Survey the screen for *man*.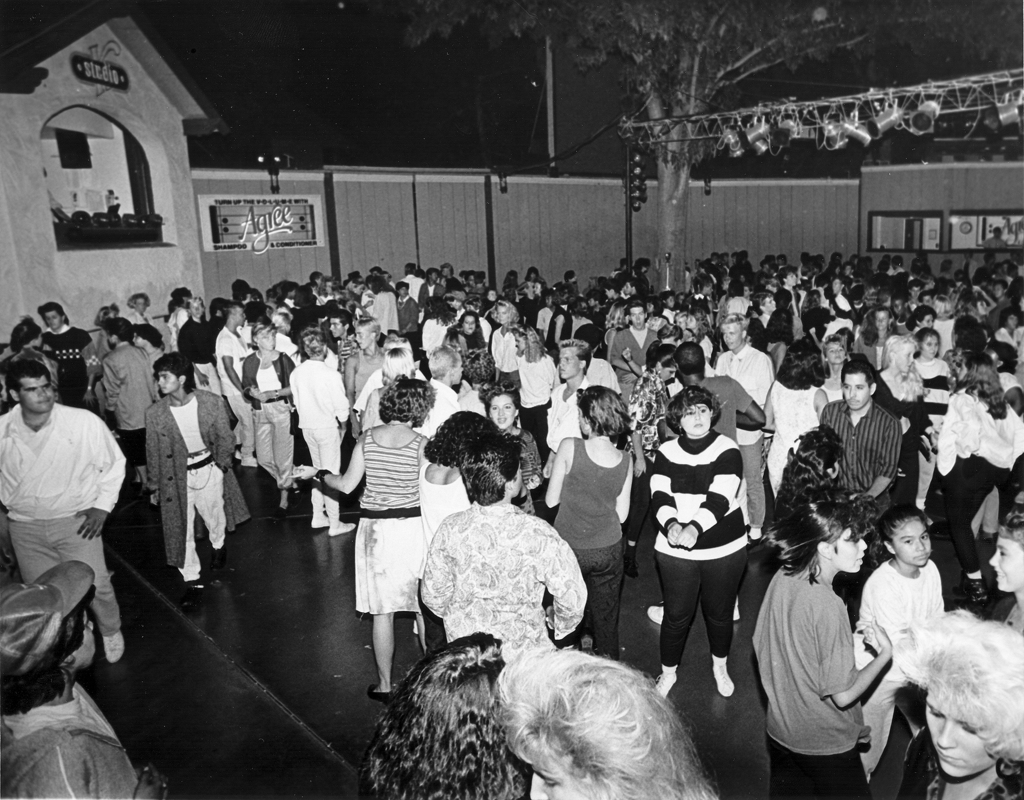
Survey found: [x1=3, y1=308, x2=124, y2=688].
